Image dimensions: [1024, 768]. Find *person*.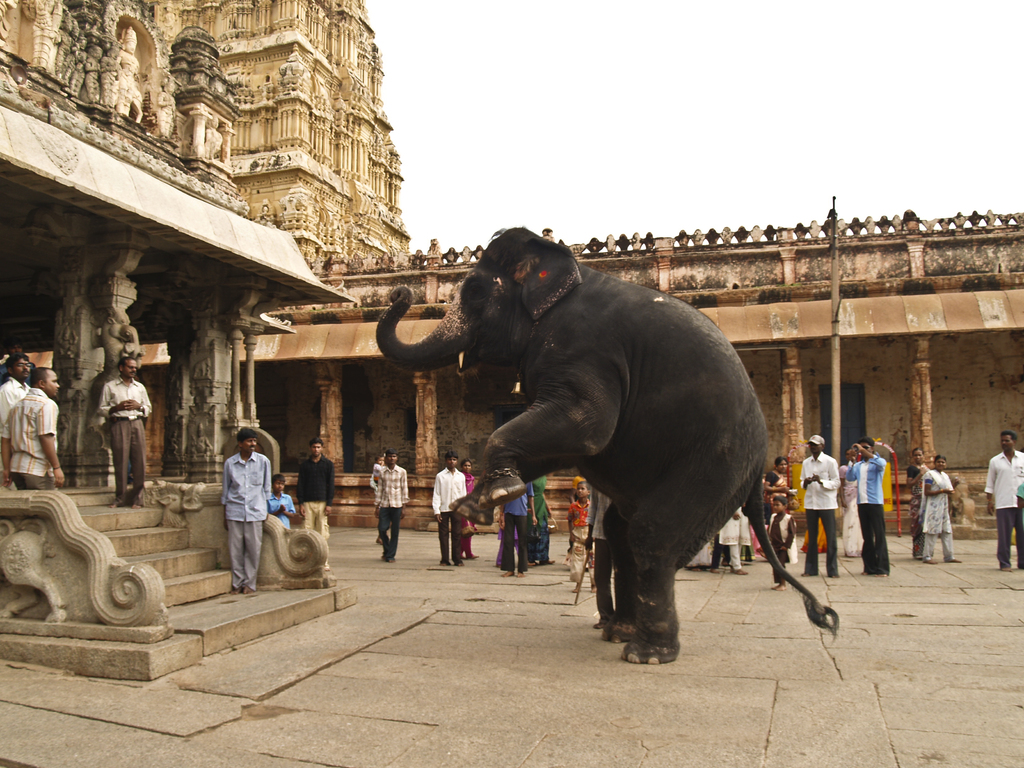
[left=764, top=495, right=798, bottom=593].
